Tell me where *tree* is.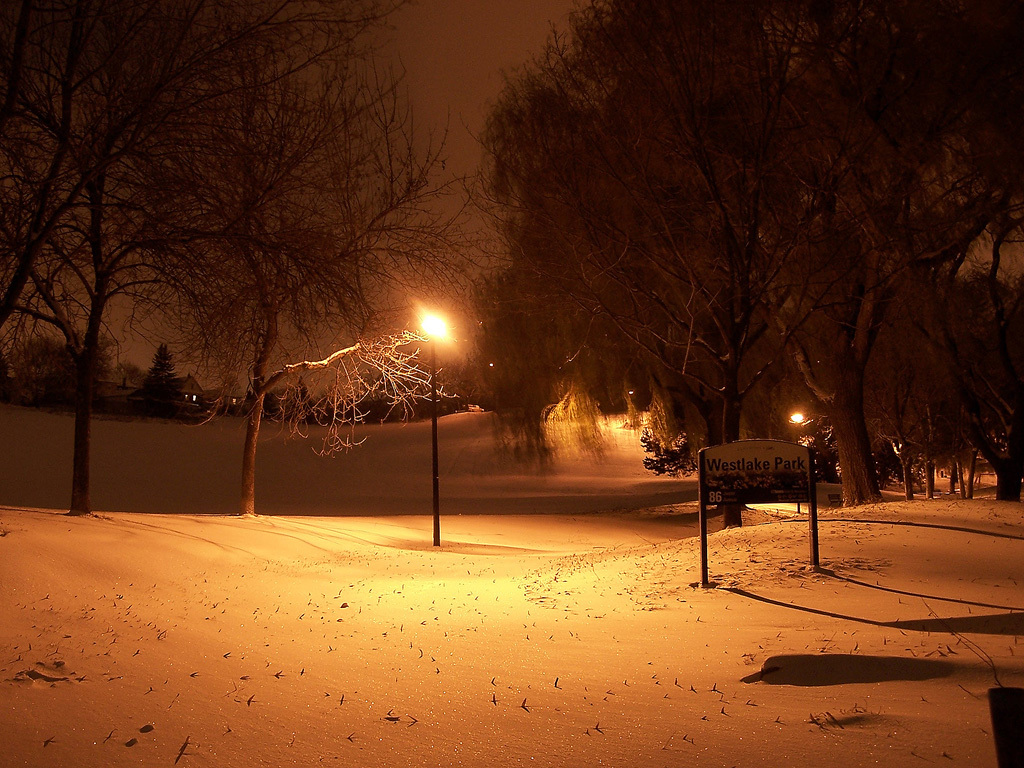
*tree* is at [12,328,112,400].
